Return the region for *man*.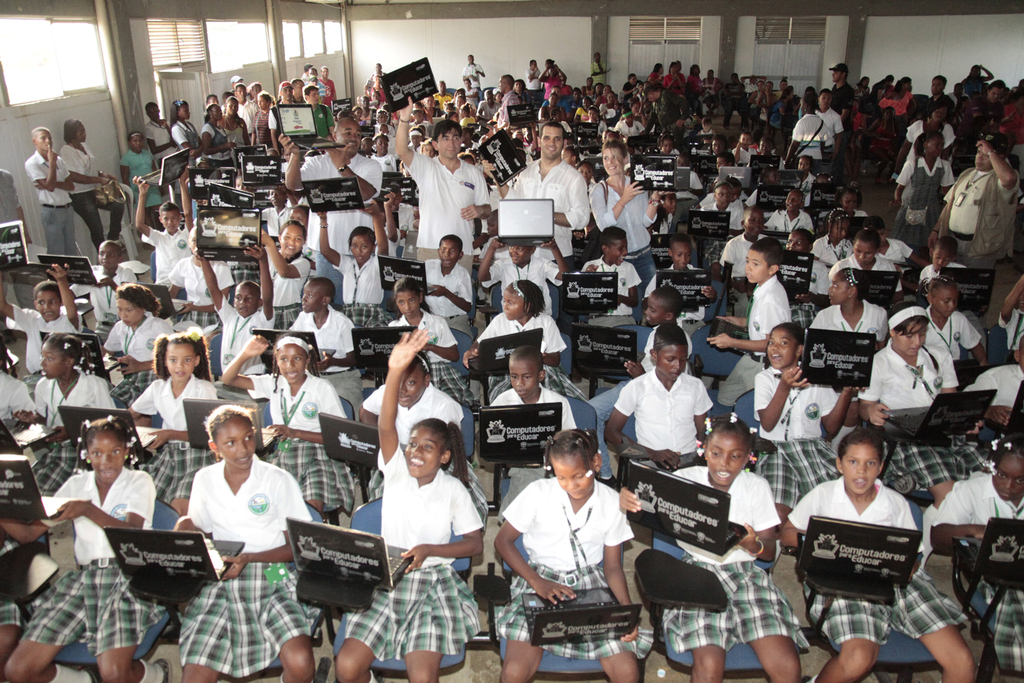
460, 53, 487, 87.
